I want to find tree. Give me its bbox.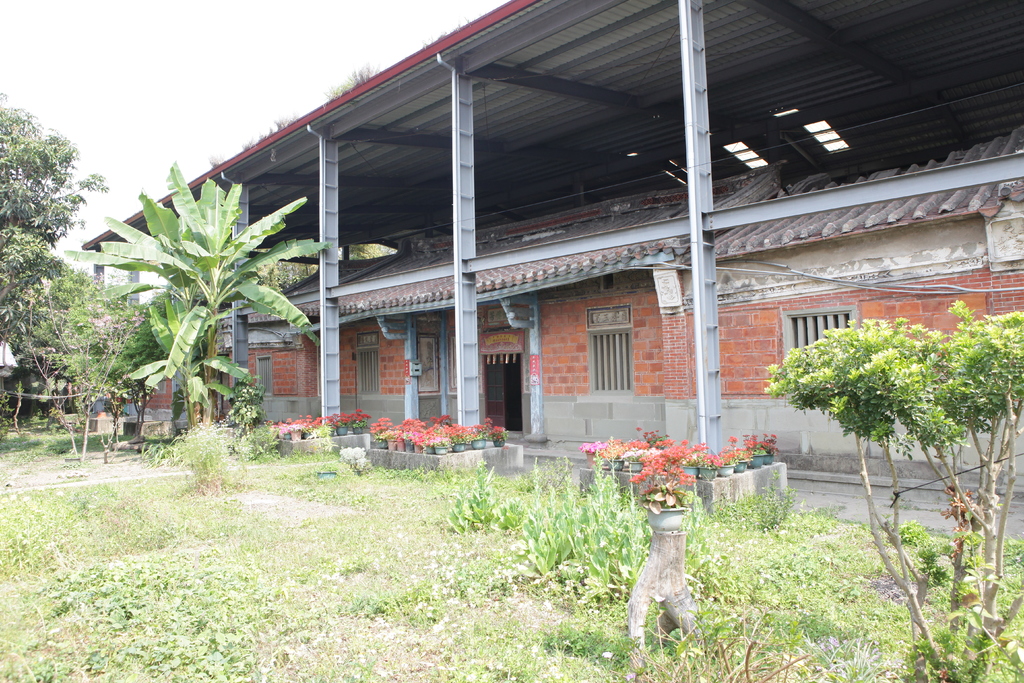
[26,242,165,440].
